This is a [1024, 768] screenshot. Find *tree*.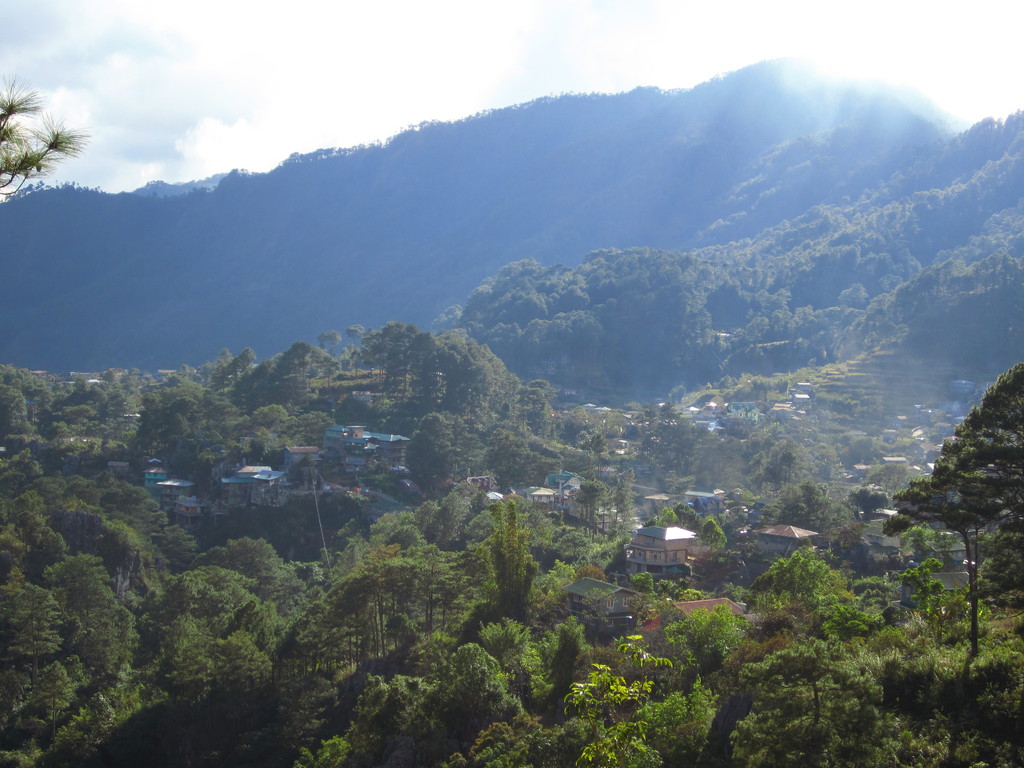
Bounding box: box=[0, 559, 140, 767].
